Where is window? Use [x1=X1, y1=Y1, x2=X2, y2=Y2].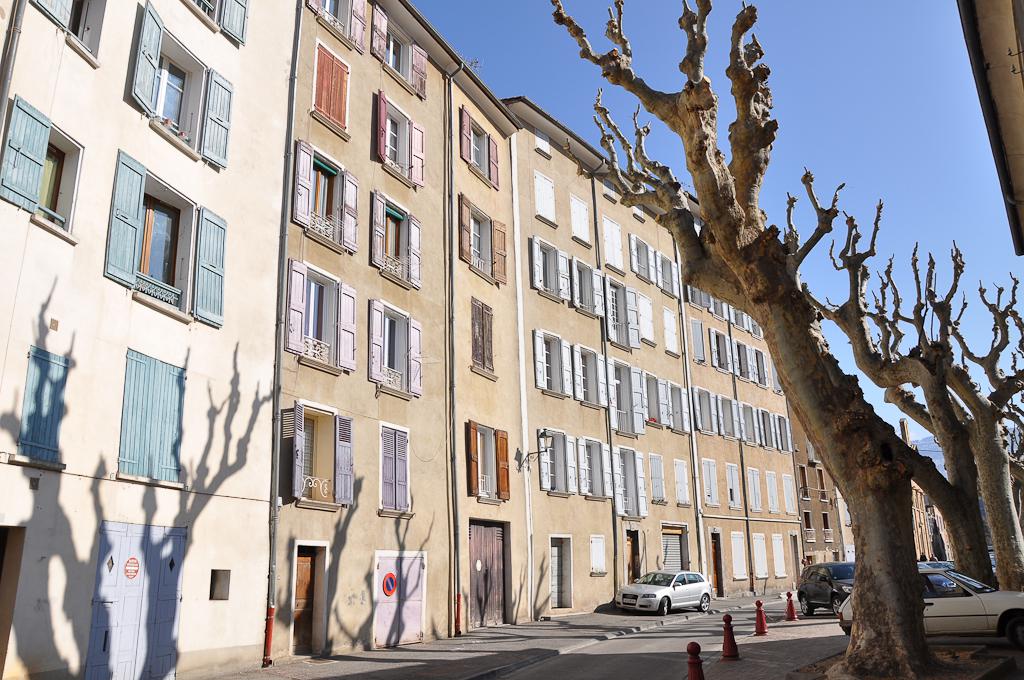
[x1=591, y1=536, x2=605, y2=575].
